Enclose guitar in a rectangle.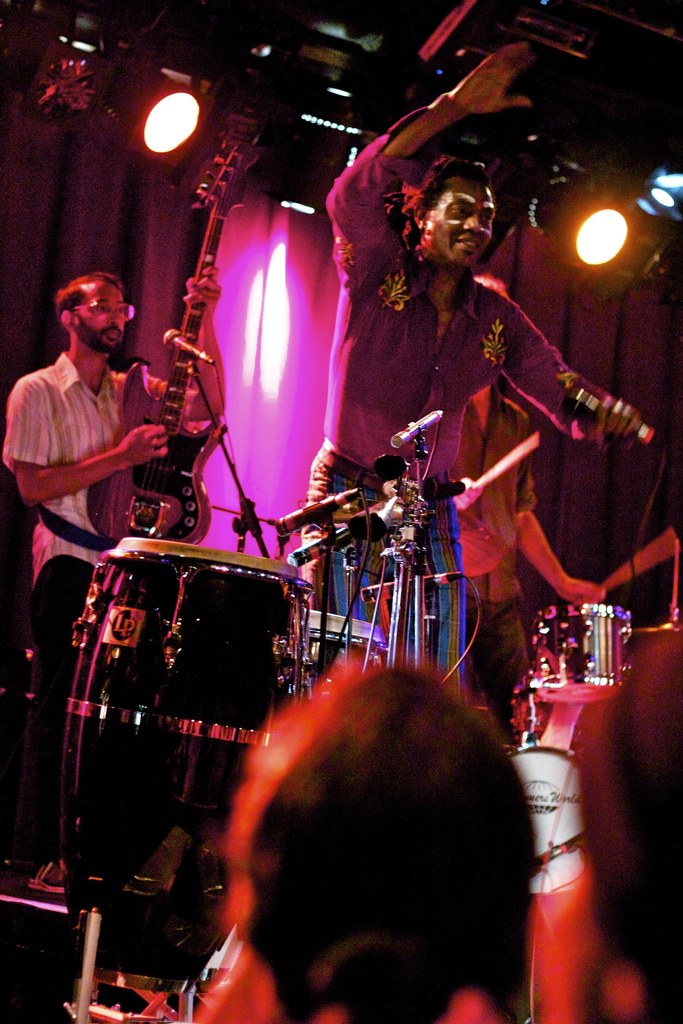
74/113/256/548.
